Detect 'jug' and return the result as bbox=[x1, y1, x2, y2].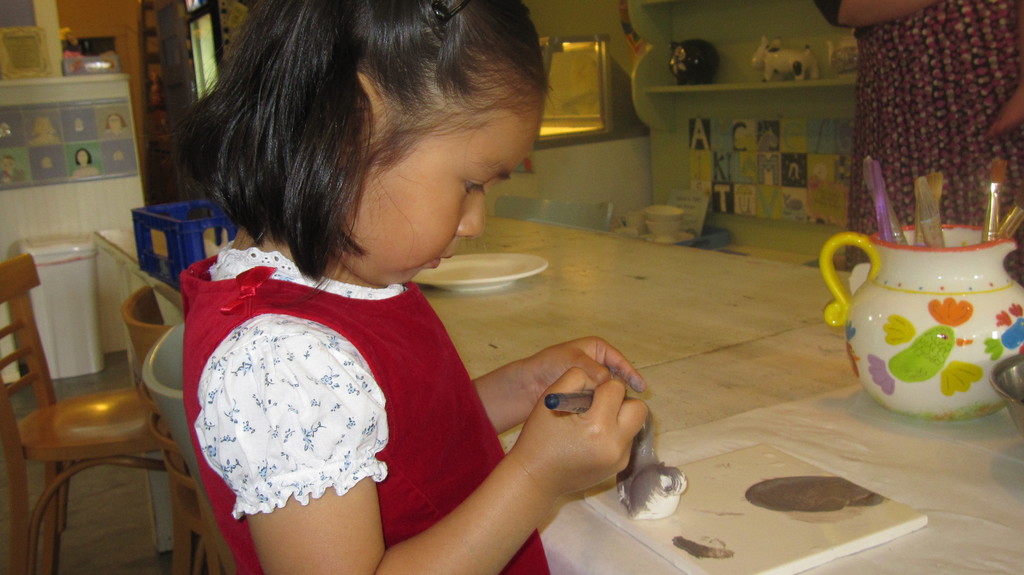
bbox=[811, 219, 1022, 420].
